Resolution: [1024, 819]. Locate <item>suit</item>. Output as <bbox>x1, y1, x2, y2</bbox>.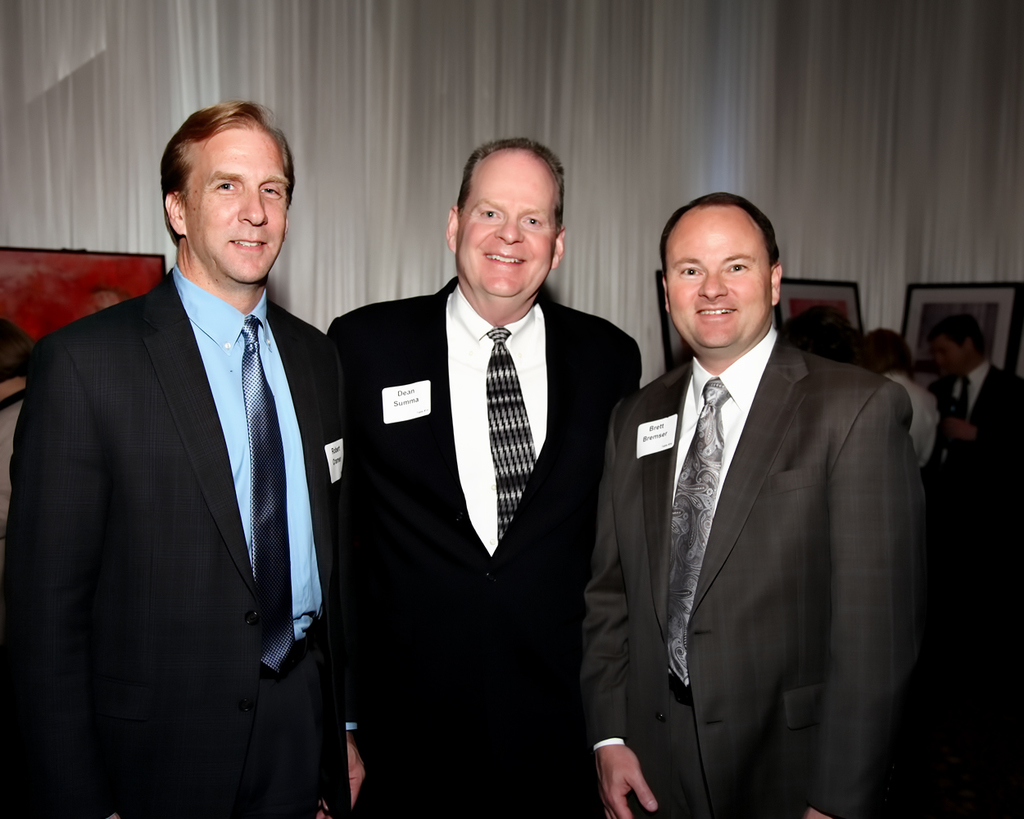
<bbox>0, 268, 341, 818</bbox>.
